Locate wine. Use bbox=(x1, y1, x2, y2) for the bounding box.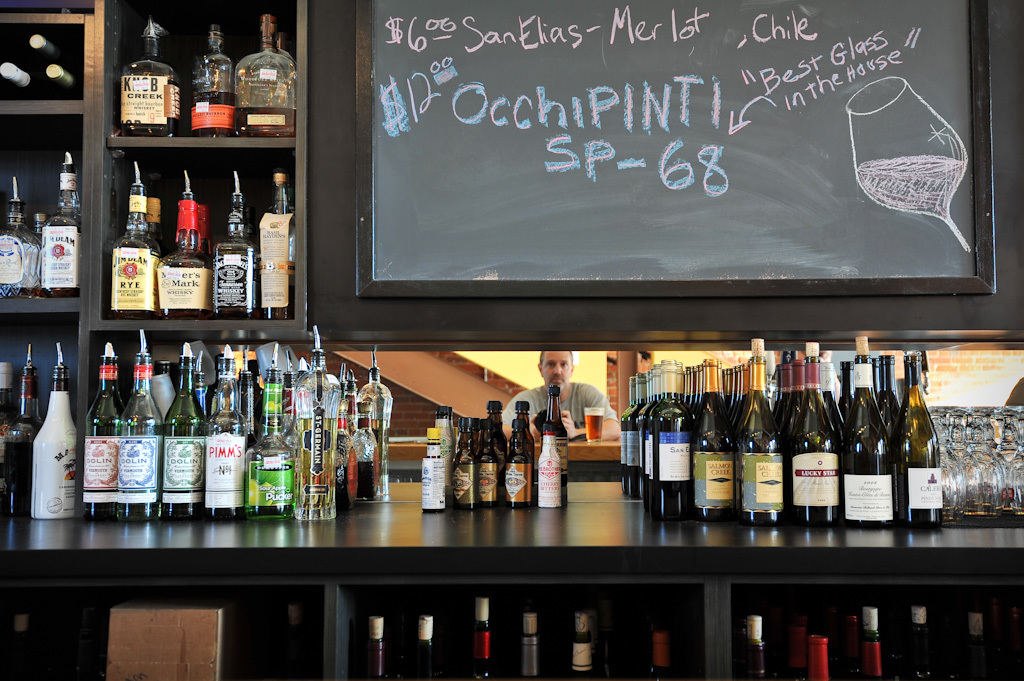
bbox=(537, 420, 561, 511).
